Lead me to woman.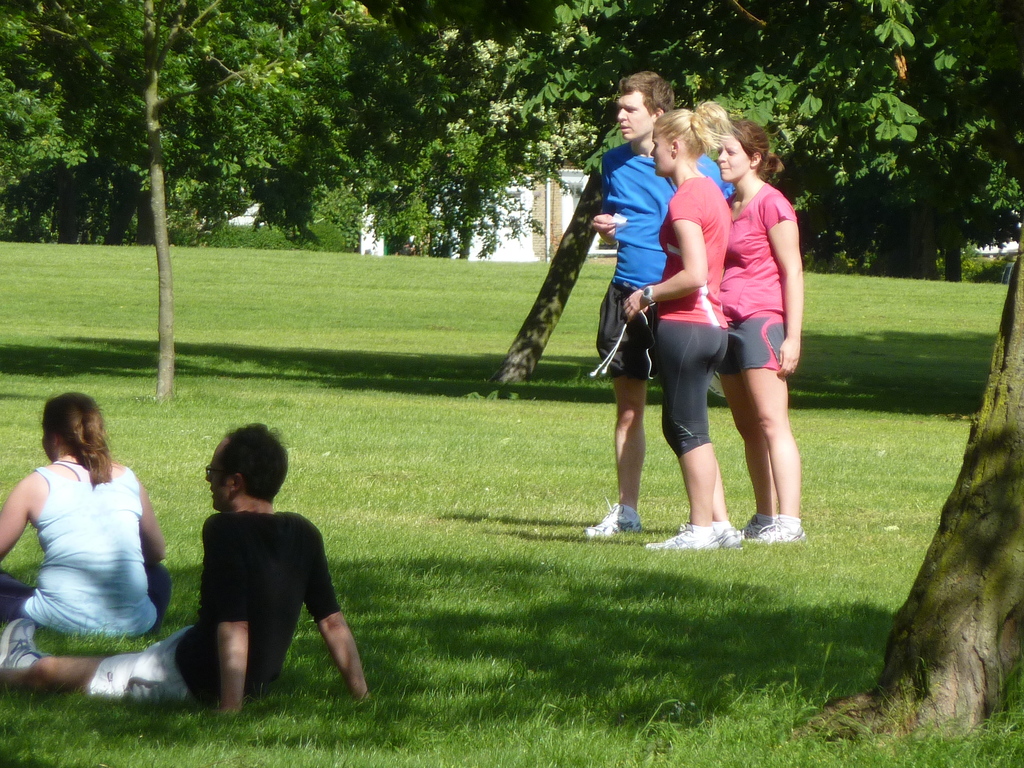
Lead to BBox(715, 115, 806, 543).
